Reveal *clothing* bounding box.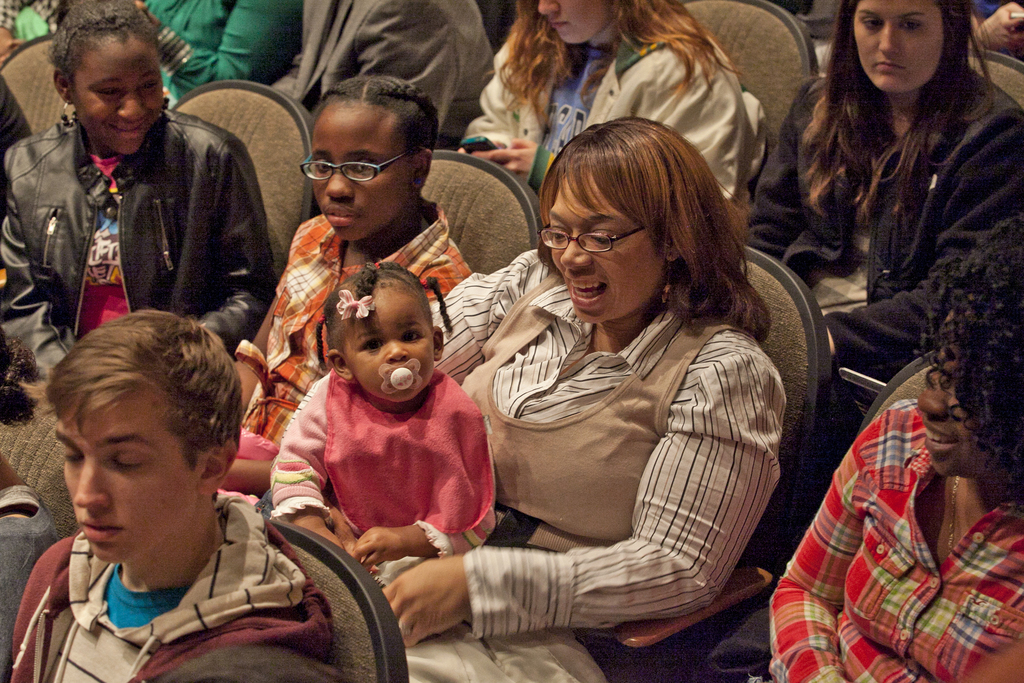
Revealed: {"left": 763, "top": 397, "right": 1023, "bottom": 682}.
